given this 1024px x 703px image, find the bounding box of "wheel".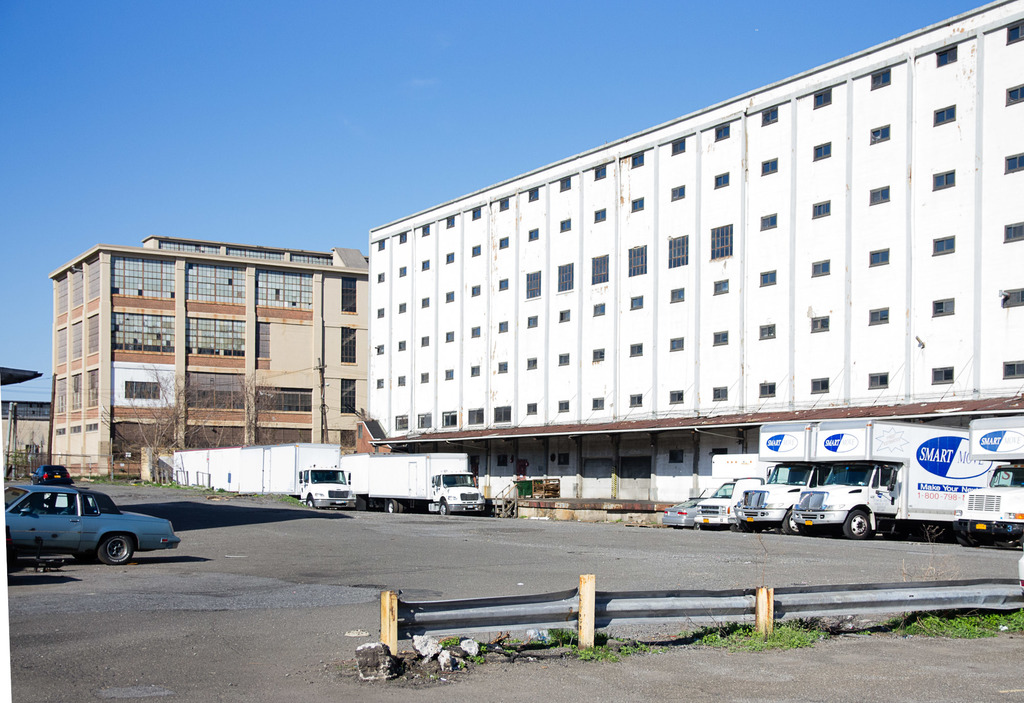
777 524 786 535.
